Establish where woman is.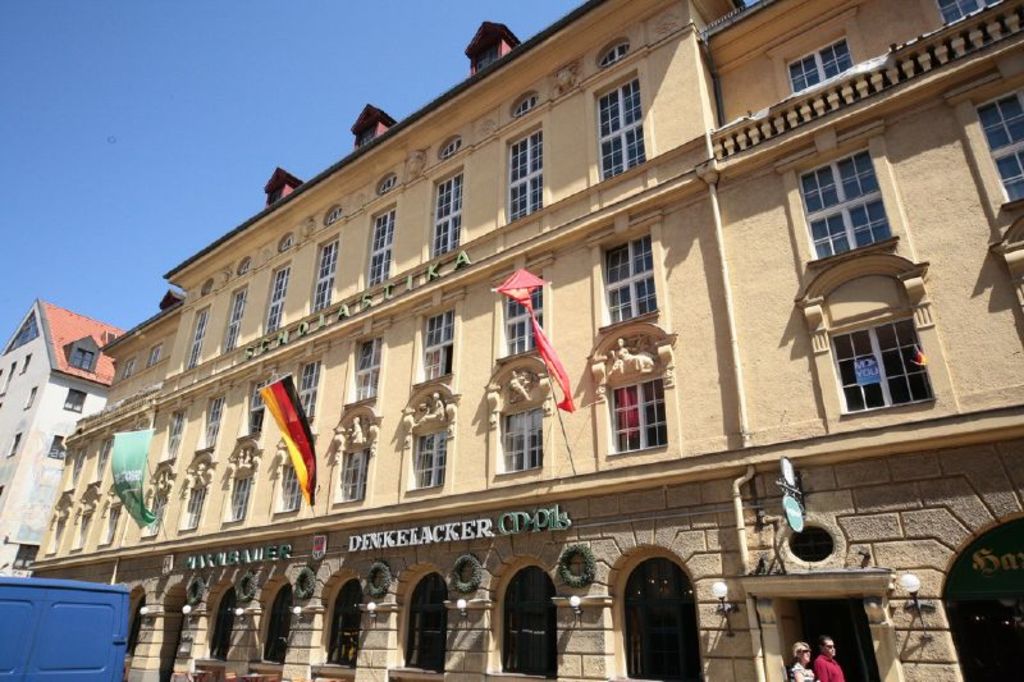
Established at <bbox>795, 640, 813, 681</bbox>.
